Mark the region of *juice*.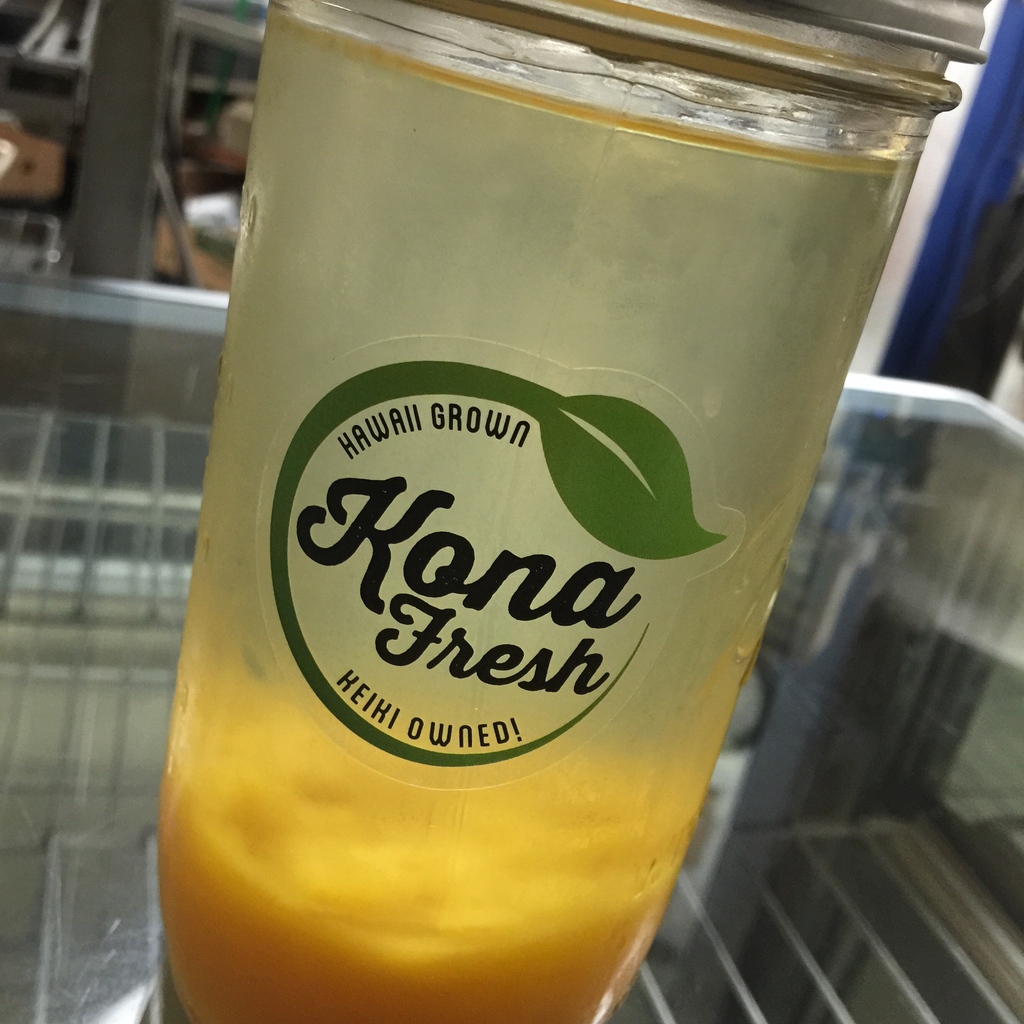
Region: <region>149, 0, 906, 1023</region>.
